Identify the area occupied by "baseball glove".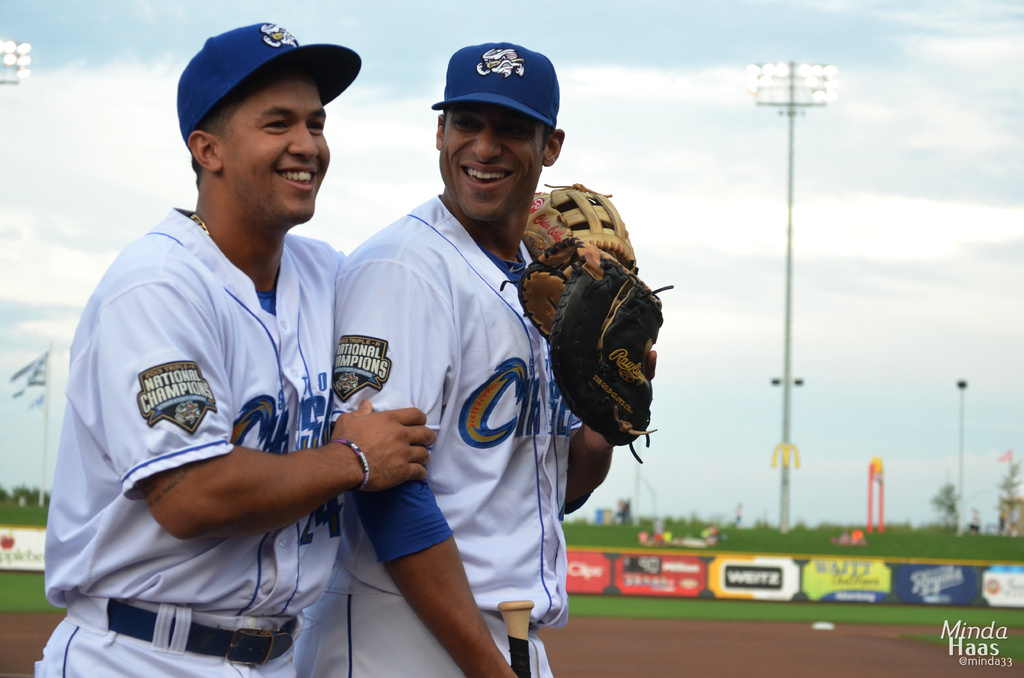
Area: bbox(525, 179, 642, 273).
